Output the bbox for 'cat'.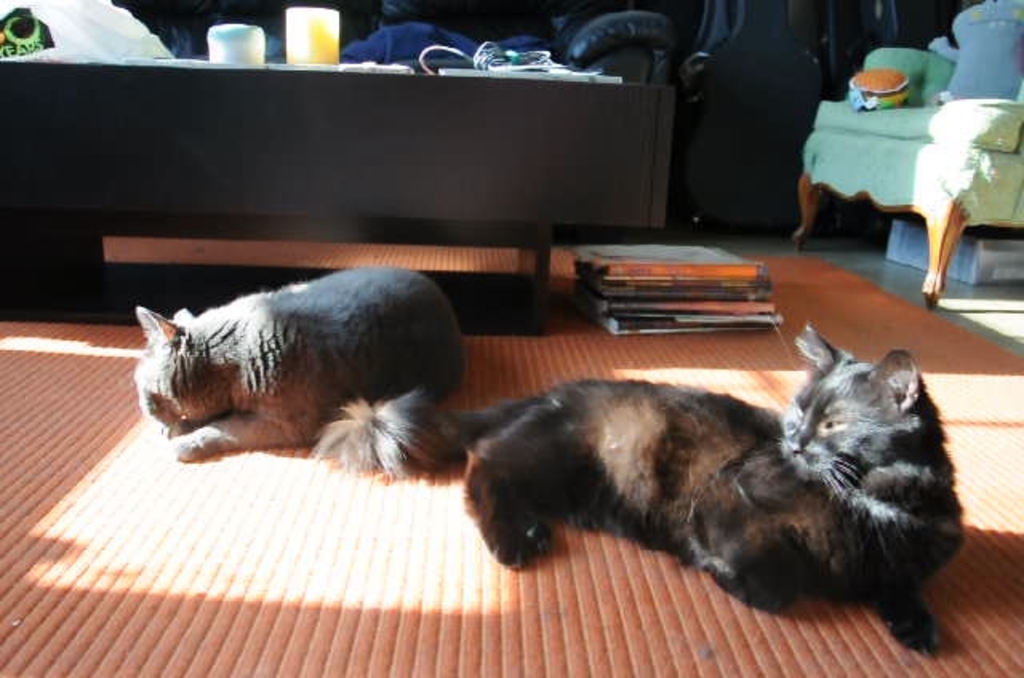
detection(130, 259, 462, 462).
